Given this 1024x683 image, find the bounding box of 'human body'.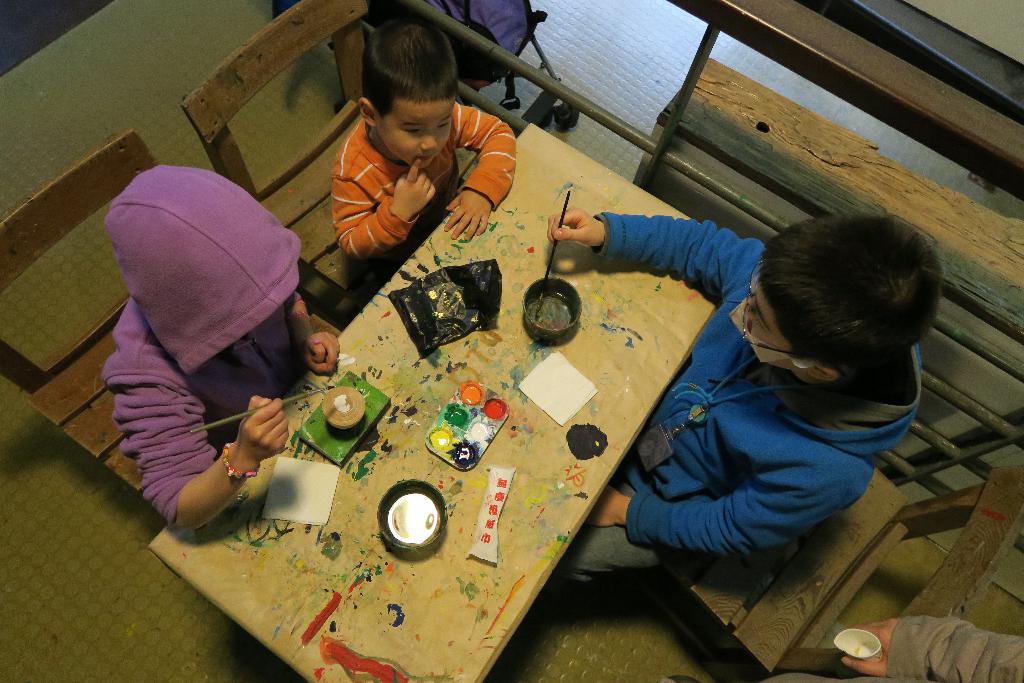
pyautogui.locateOnScreen(659, 613, 1023, 682).
